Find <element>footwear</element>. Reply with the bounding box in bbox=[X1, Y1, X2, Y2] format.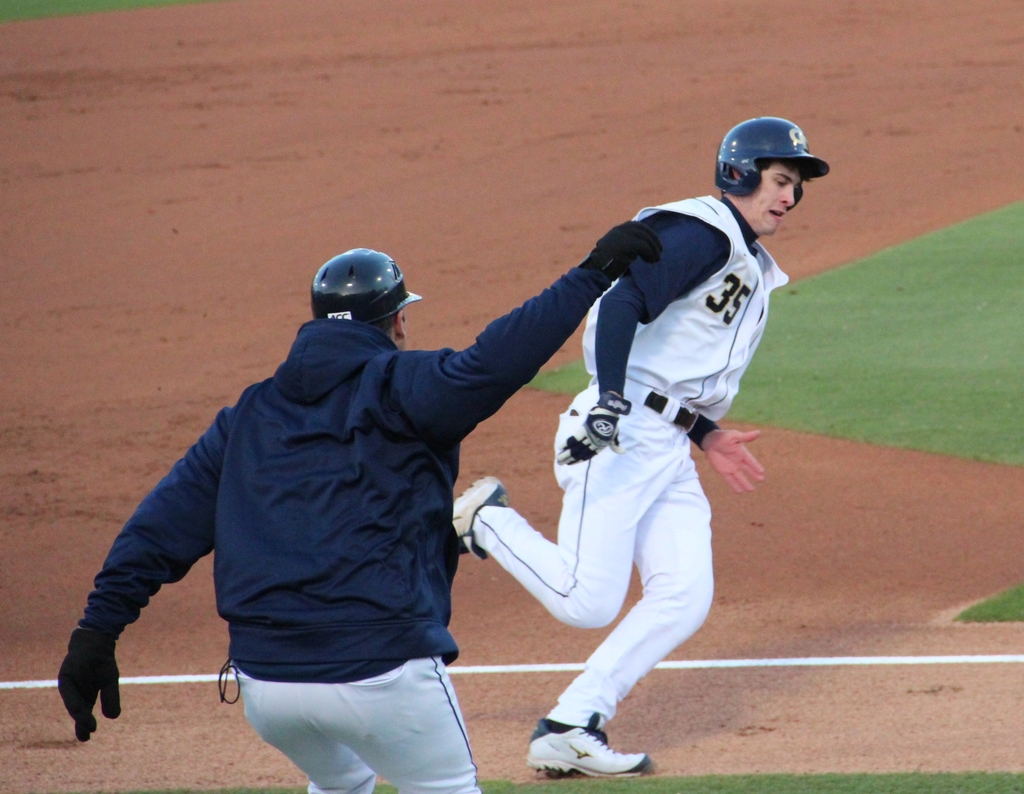
bbox=[524, 711, 648, 779].
